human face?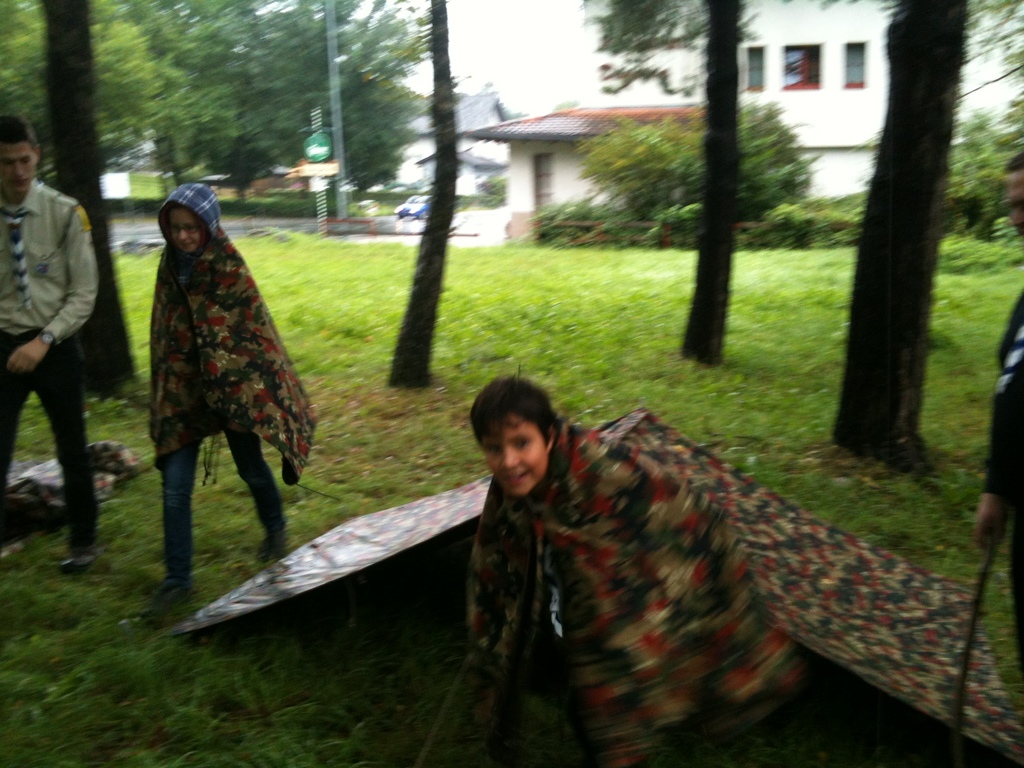
<region>172, 211, 199, 252</region>
